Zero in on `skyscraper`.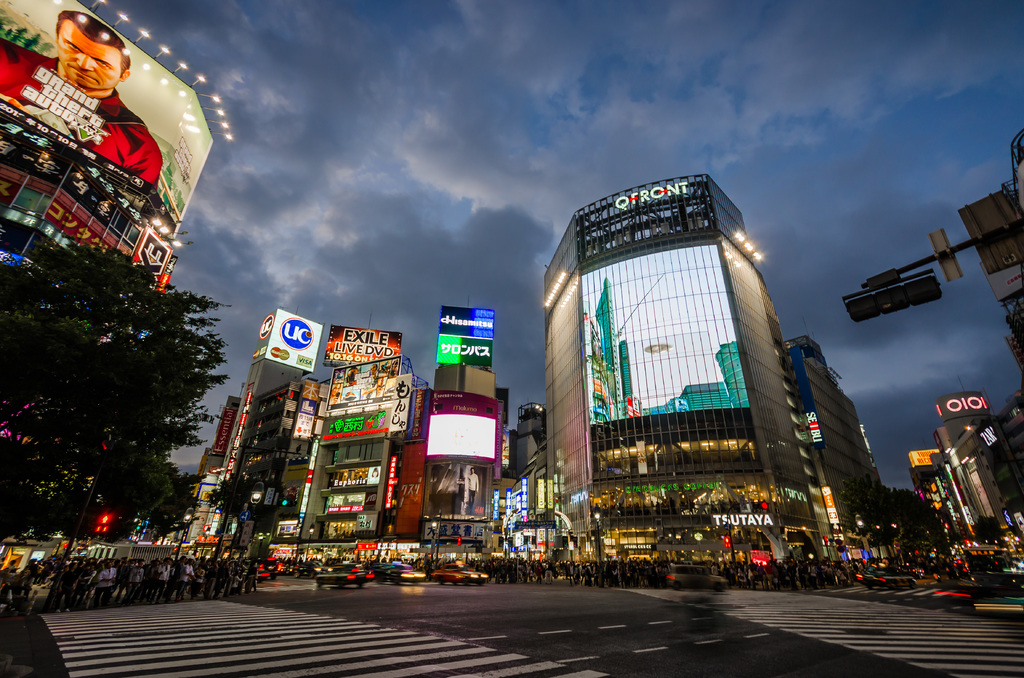
Zeroed in: <bbox>0, 0, 242, 527</bbox>.
